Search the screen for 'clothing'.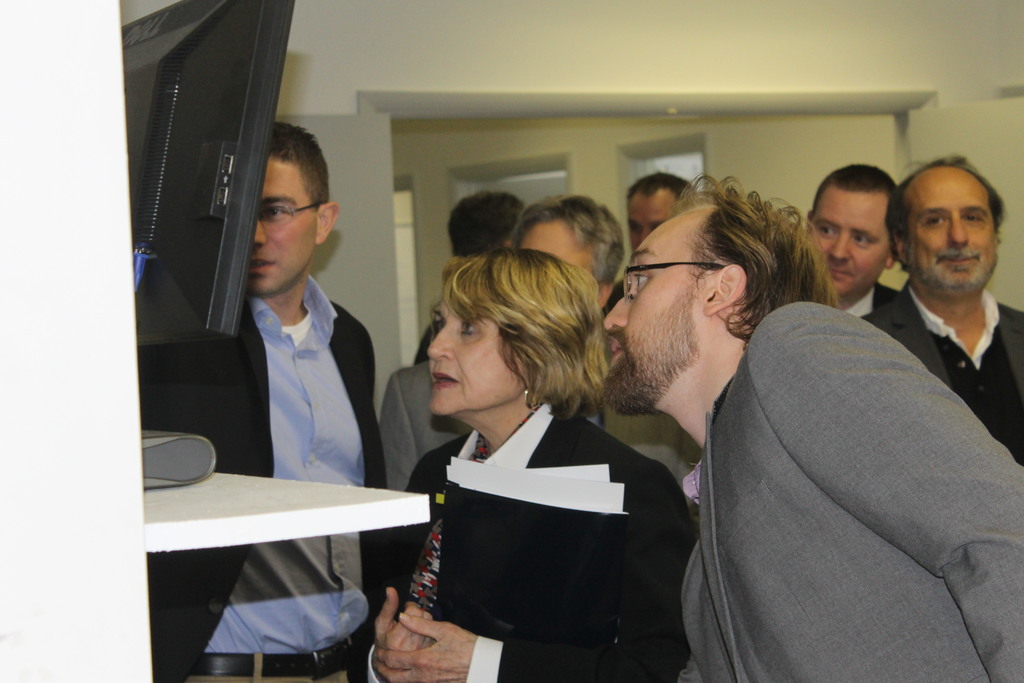
Found at crop(381, 364, 468, 491).
